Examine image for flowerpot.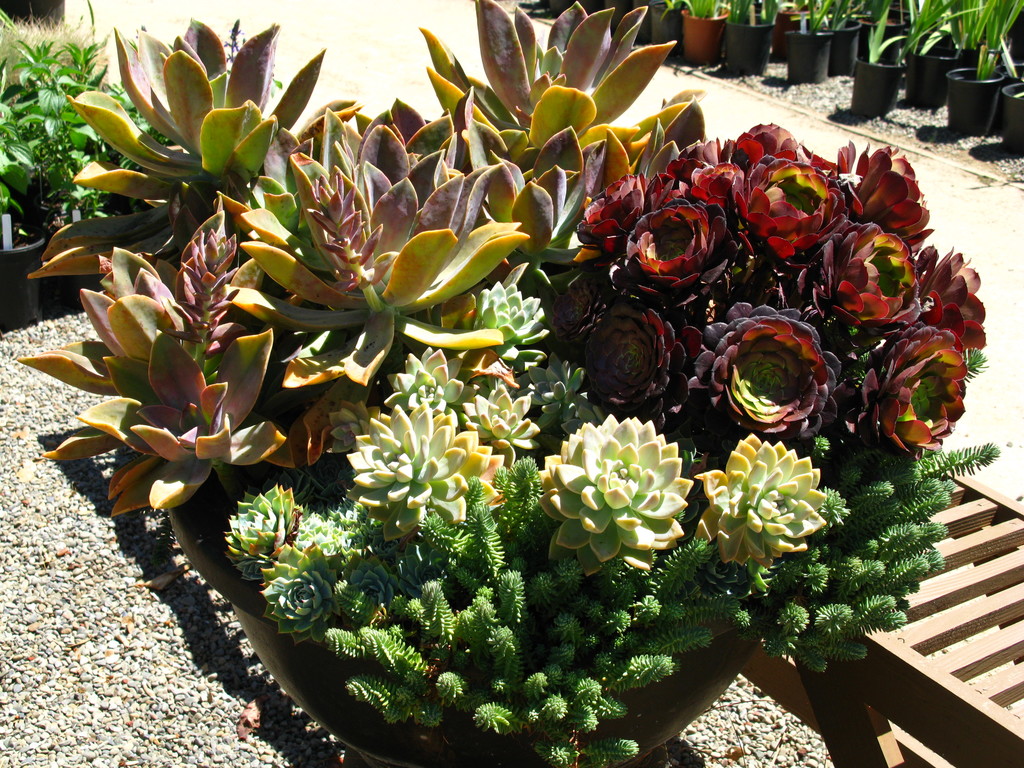
Examination result: <box>902,49,953,105</box>.
